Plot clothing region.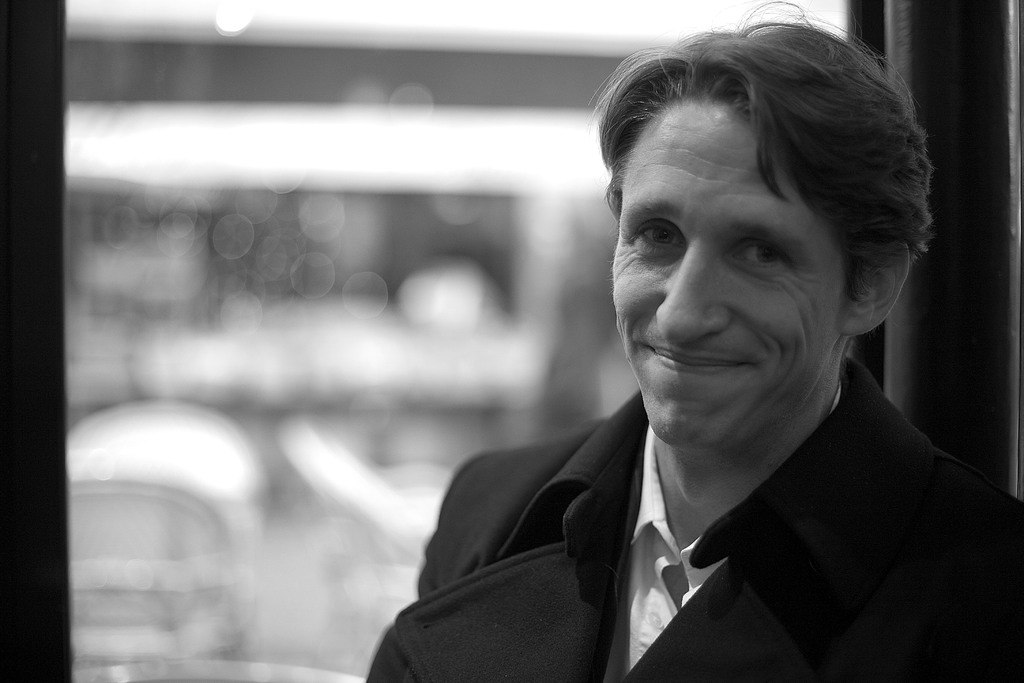
Plotted at <box>368,354,1020,679</box>.
